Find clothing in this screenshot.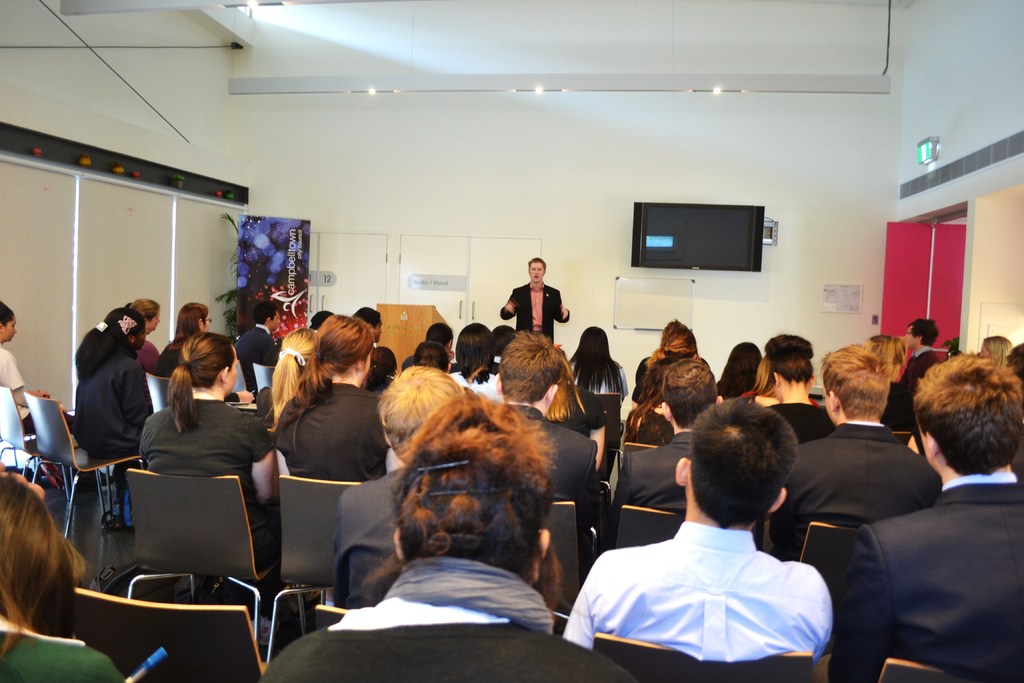
The bounding box for clothing is 90 349 132 443.
